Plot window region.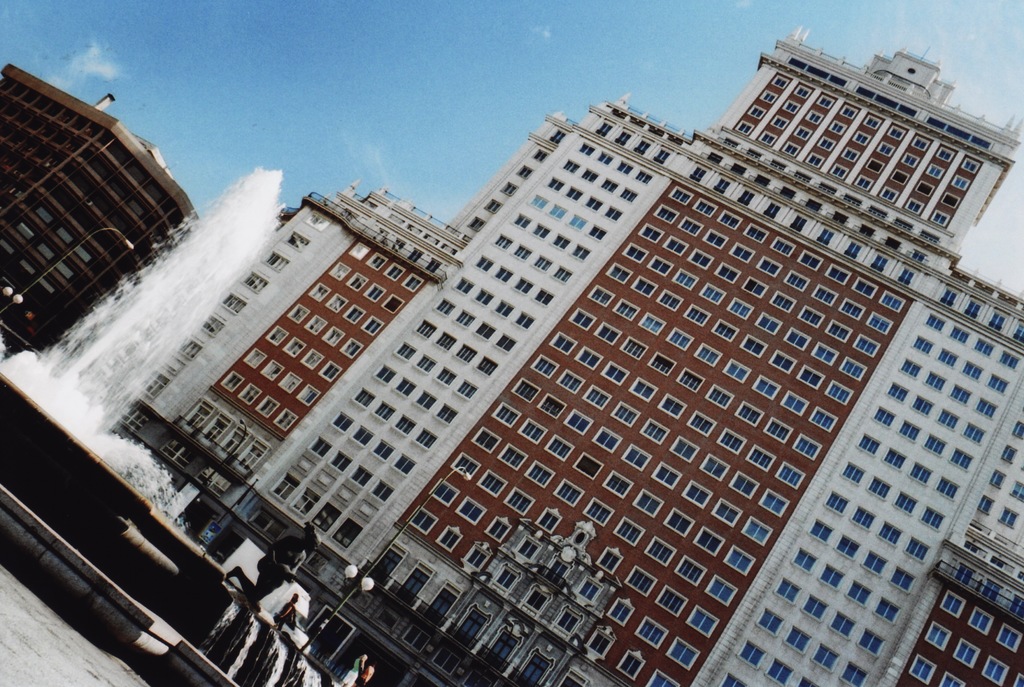
Plotted at <box>885,235,900,250</box>.
